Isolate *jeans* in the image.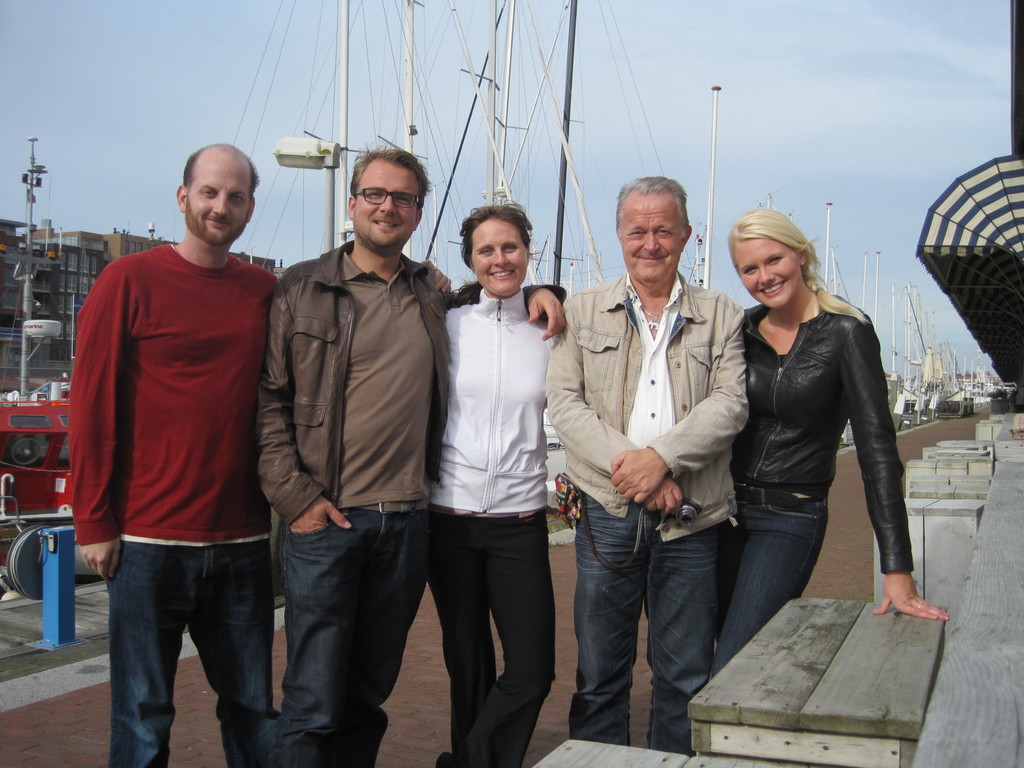
Isolated region: bbox=[90, 540, 292, 762].
